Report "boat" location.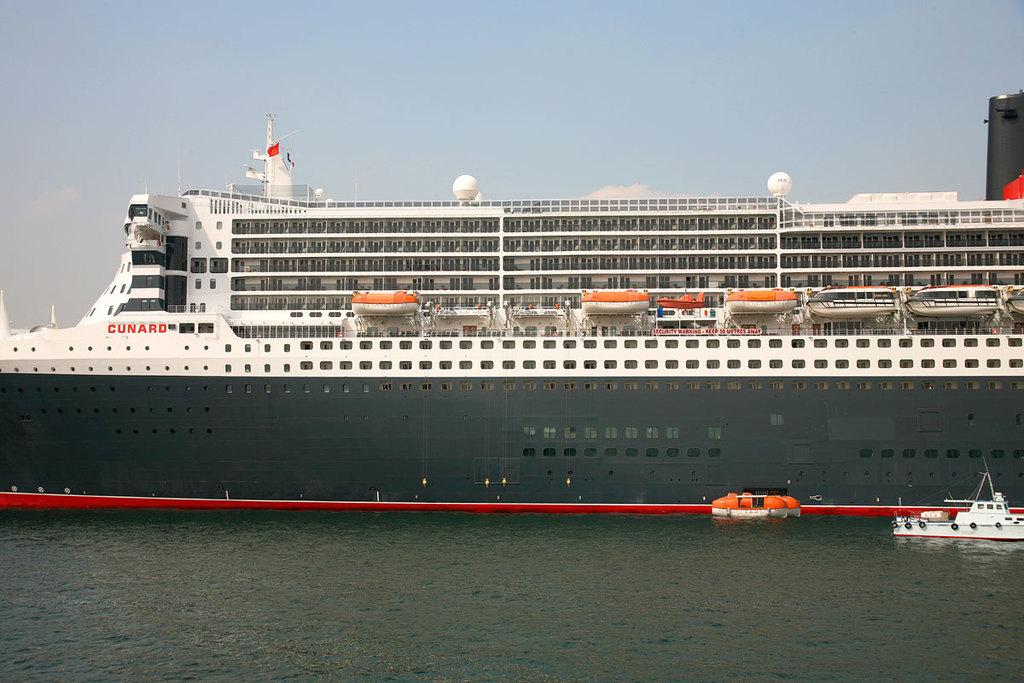
Report: locate(898, 485, 1021, 552).
